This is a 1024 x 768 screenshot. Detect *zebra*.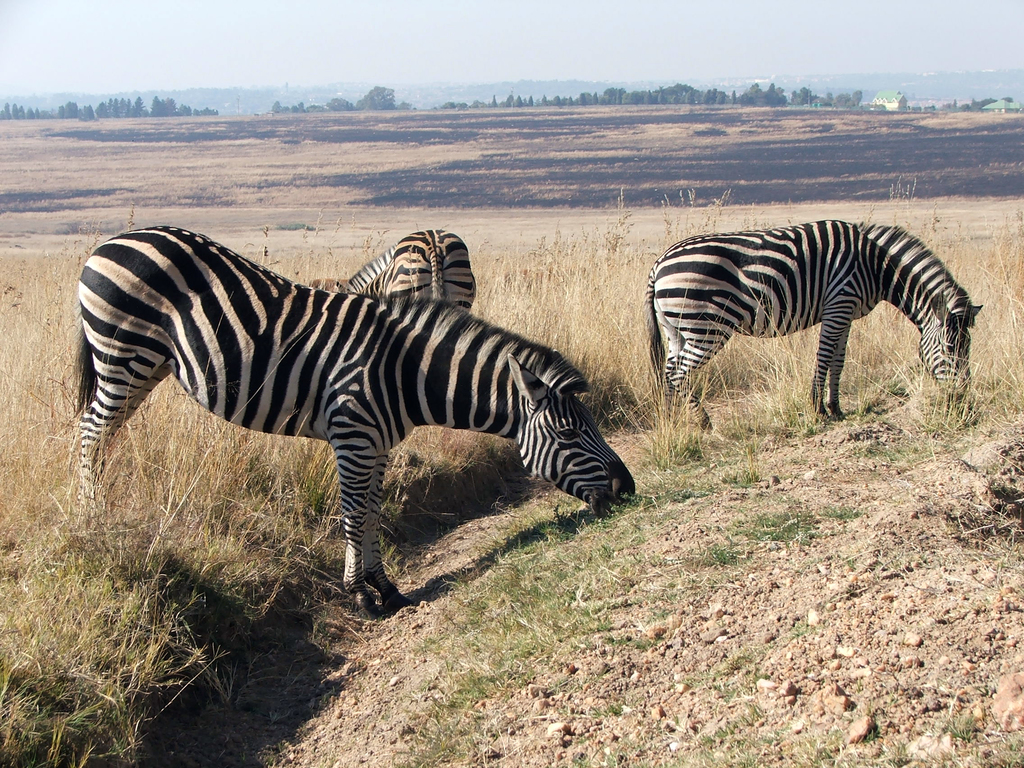
Rect(643, 214, 986, 434).
